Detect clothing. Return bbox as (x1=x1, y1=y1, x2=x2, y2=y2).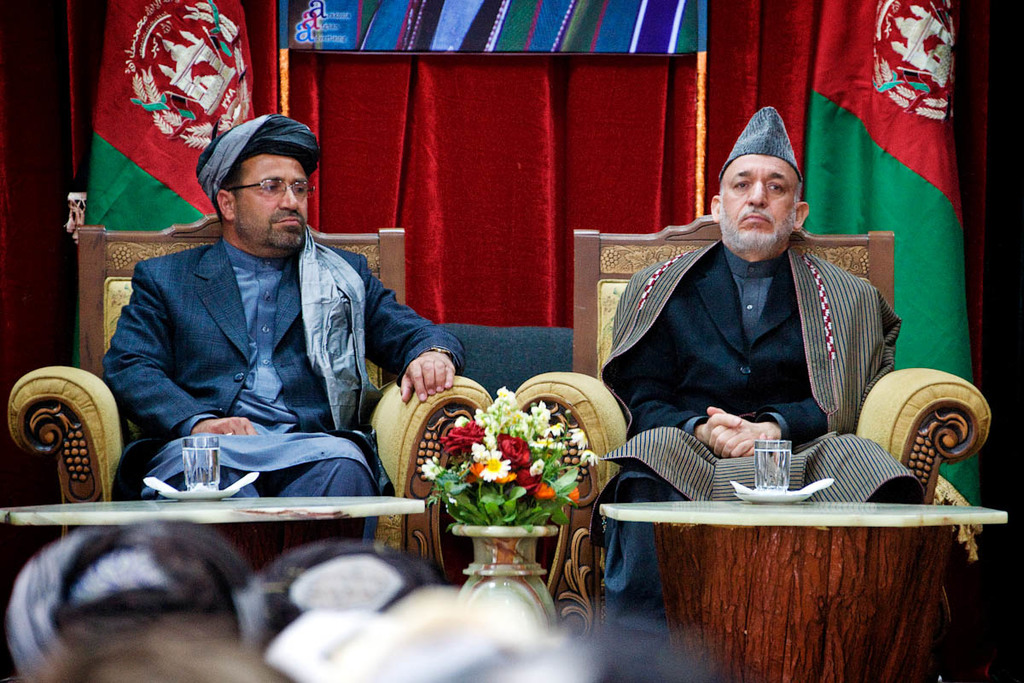
(x1=593, y1=228, x2=922, y2=625).
